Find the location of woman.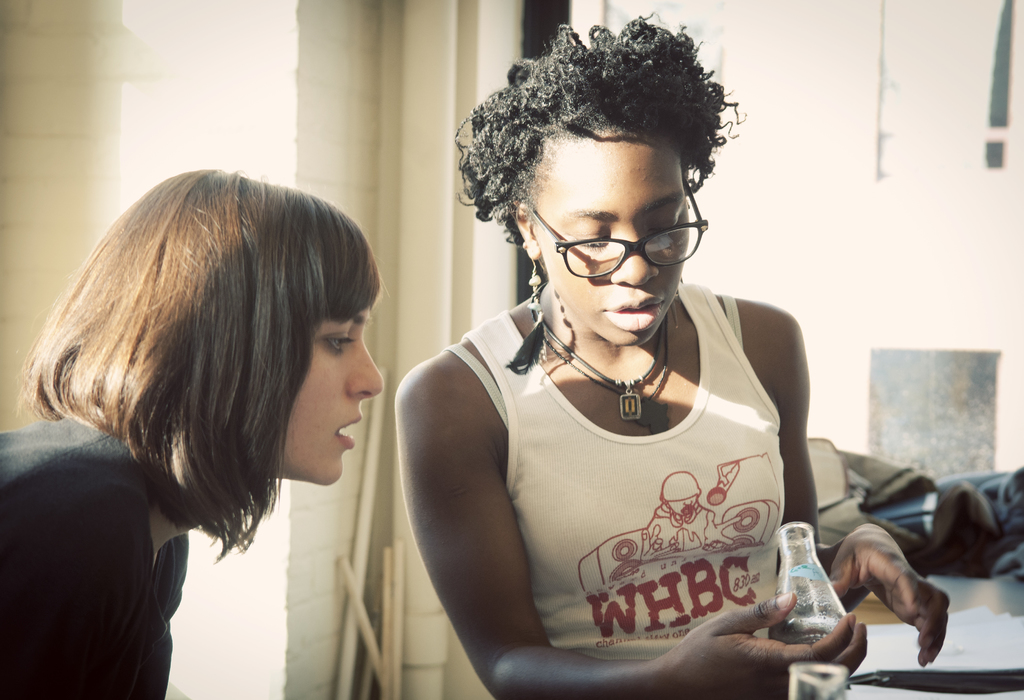
Location: {"left": 0, "top": 169, "right": 384, "bottom": 699}.
